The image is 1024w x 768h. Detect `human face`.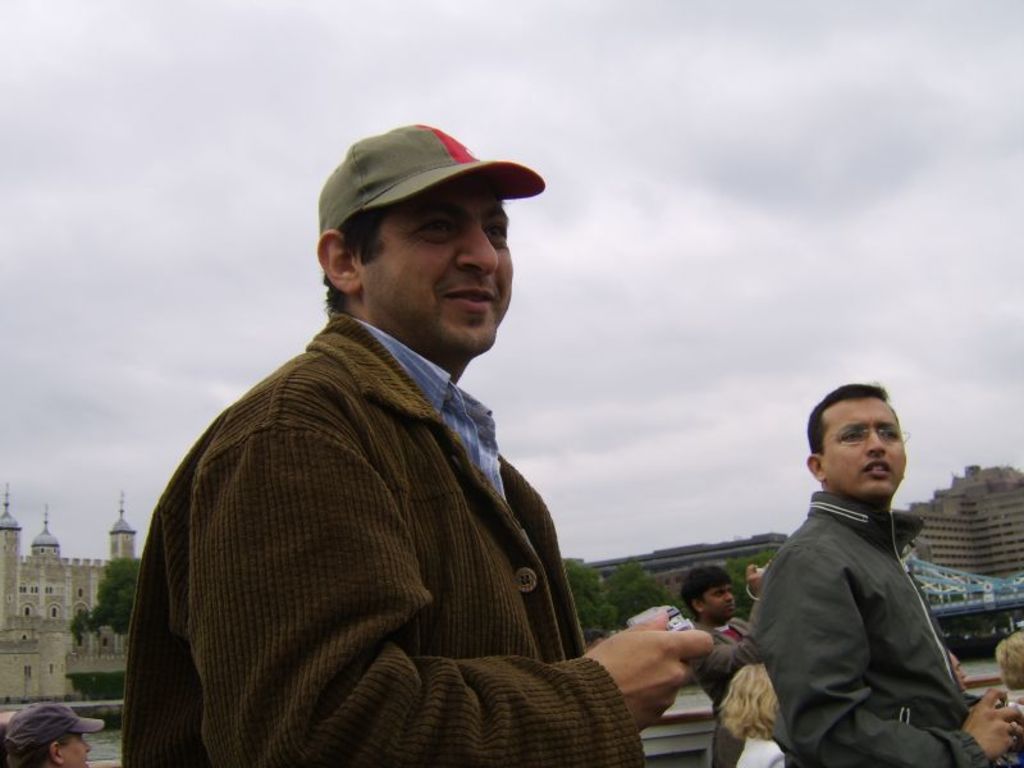
Detection: [823, 401, 905, 504].
